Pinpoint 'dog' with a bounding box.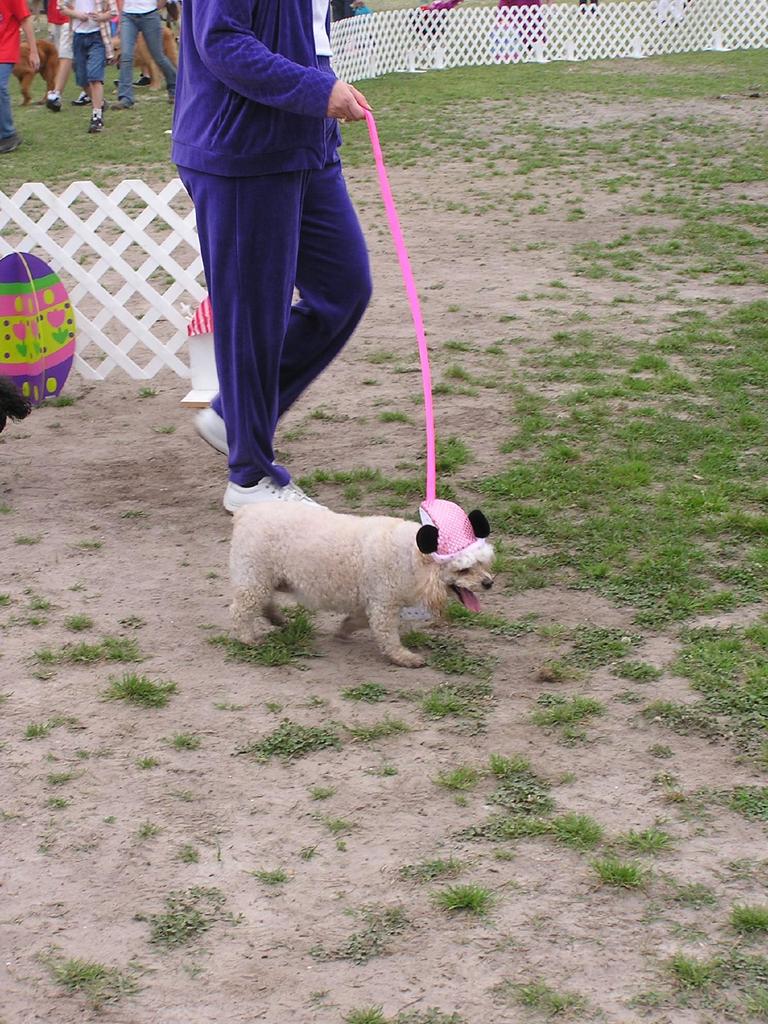
bbox=(229, 494, 500, 669).
